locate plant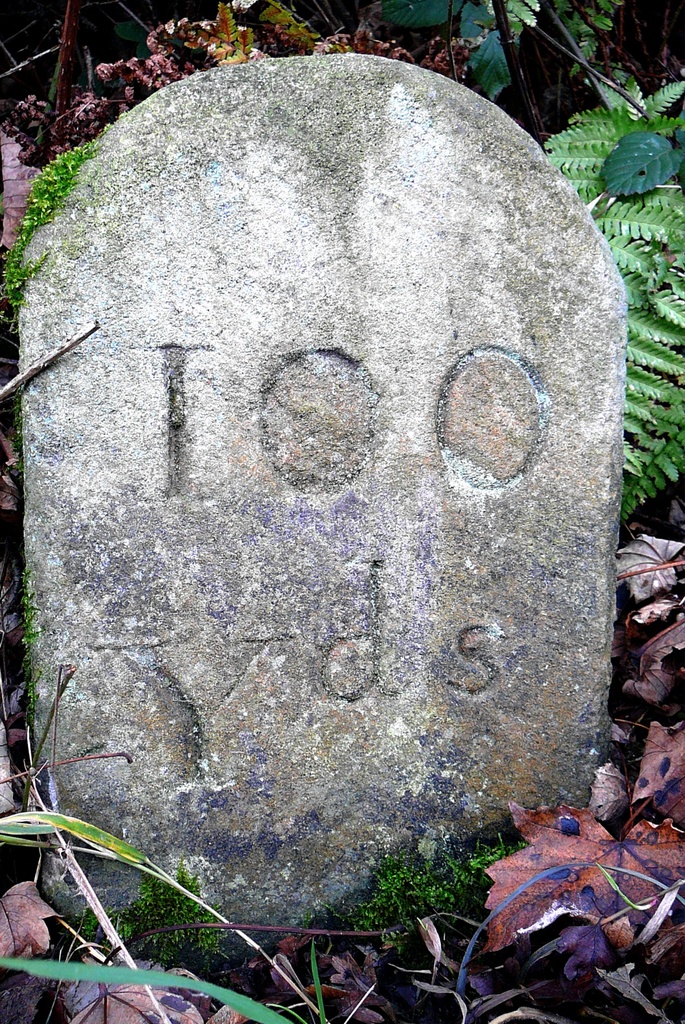
1 0 496 148
